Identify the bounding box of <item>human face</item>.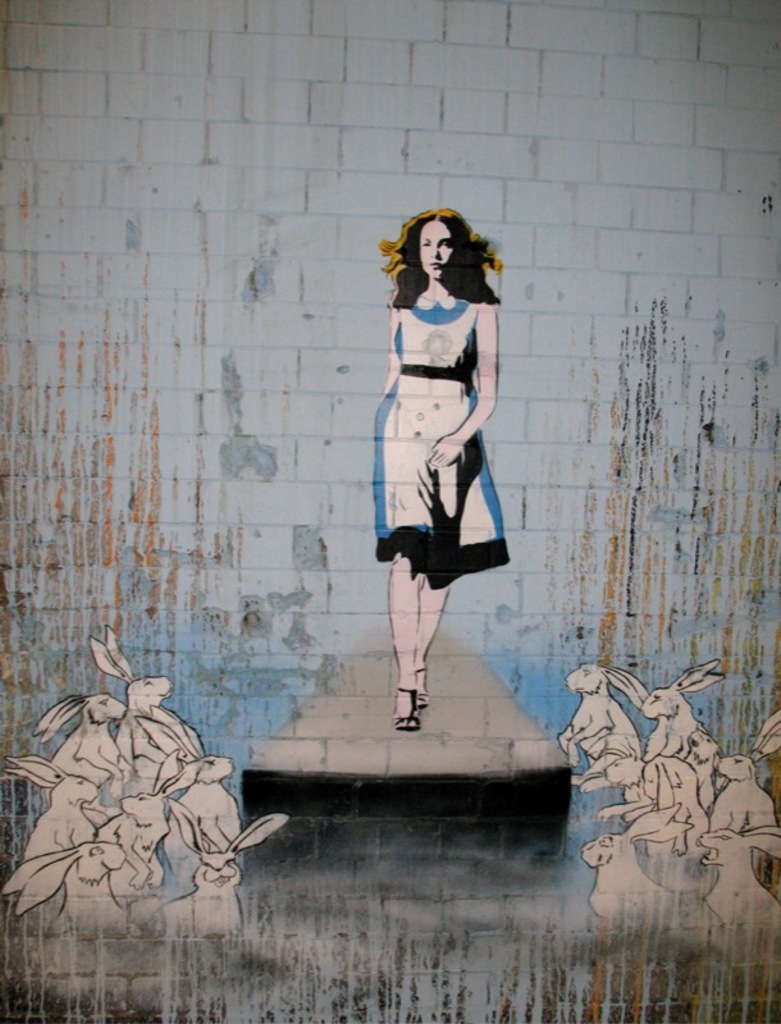
BBox(414, 224, 455, 275).
